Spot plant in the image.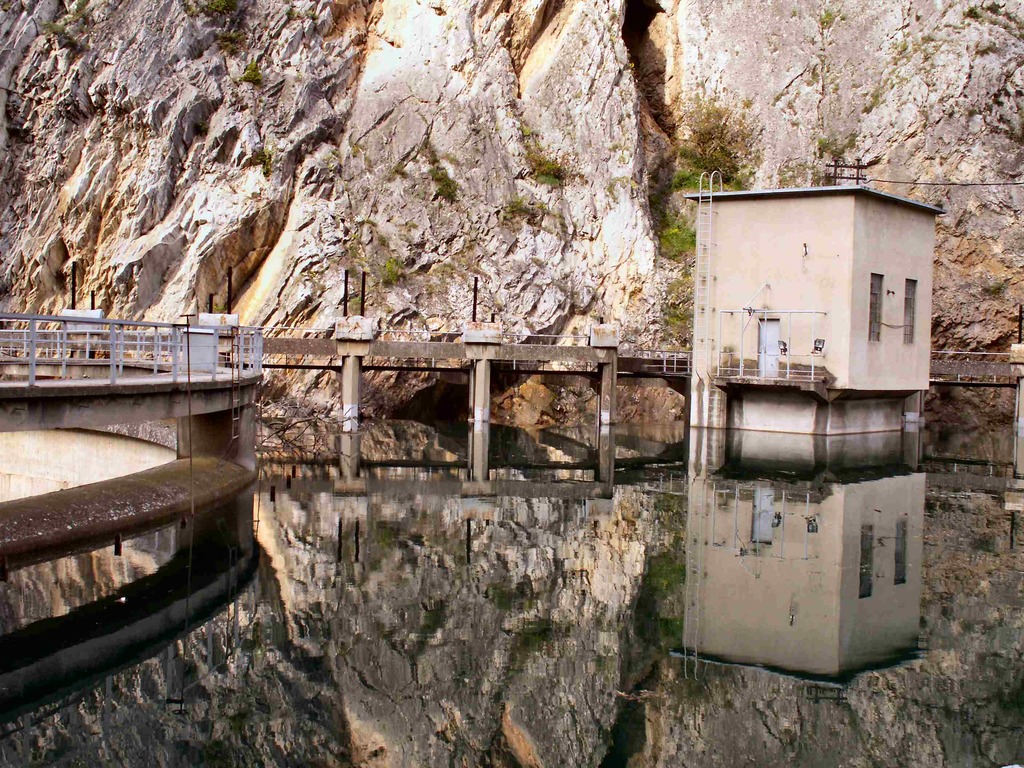
plant found at 406,219,419,230.
